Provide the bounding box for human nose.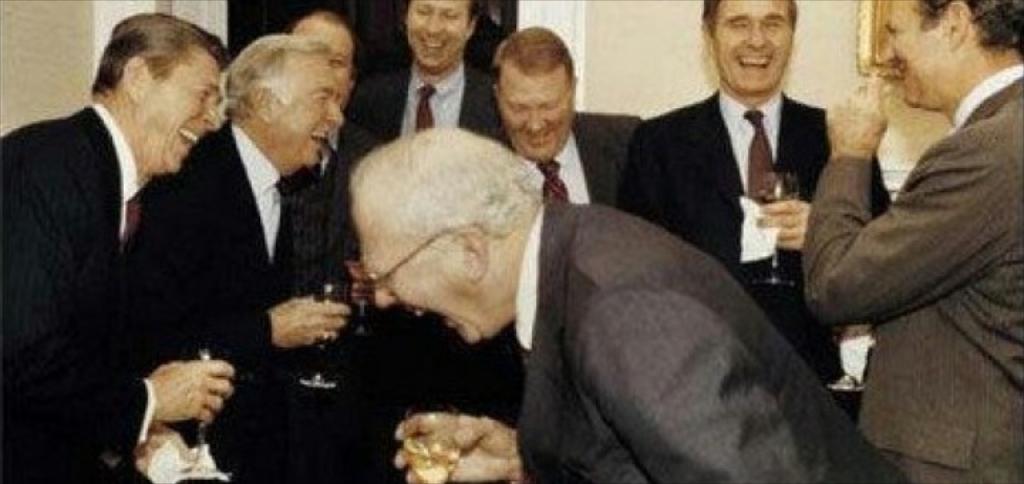
(522,108,552,134).
